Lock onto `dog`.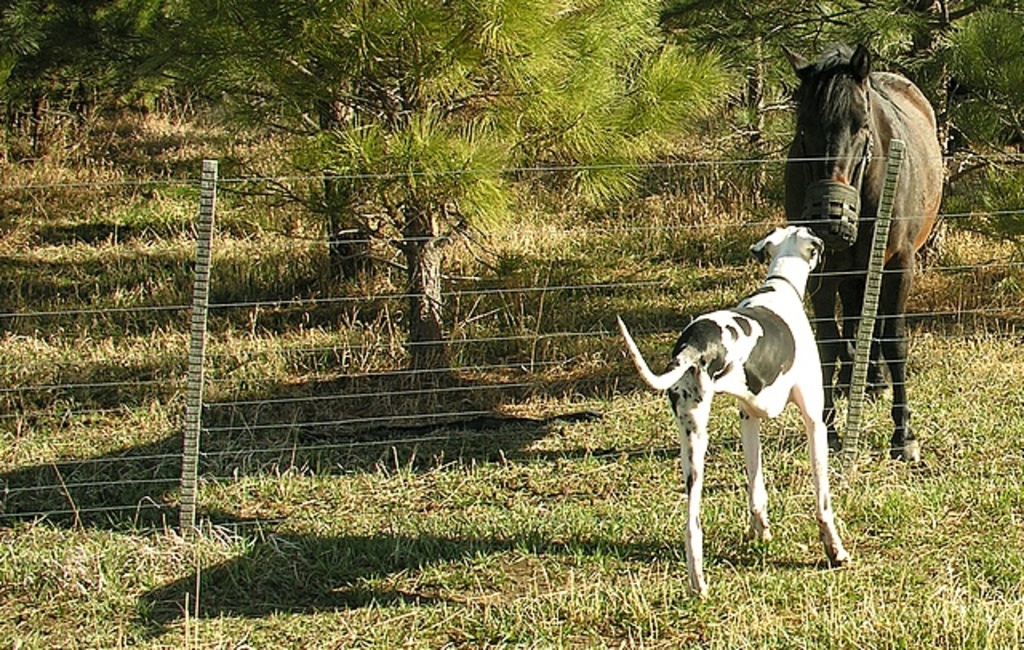
Locked: 613,224,859,616.
